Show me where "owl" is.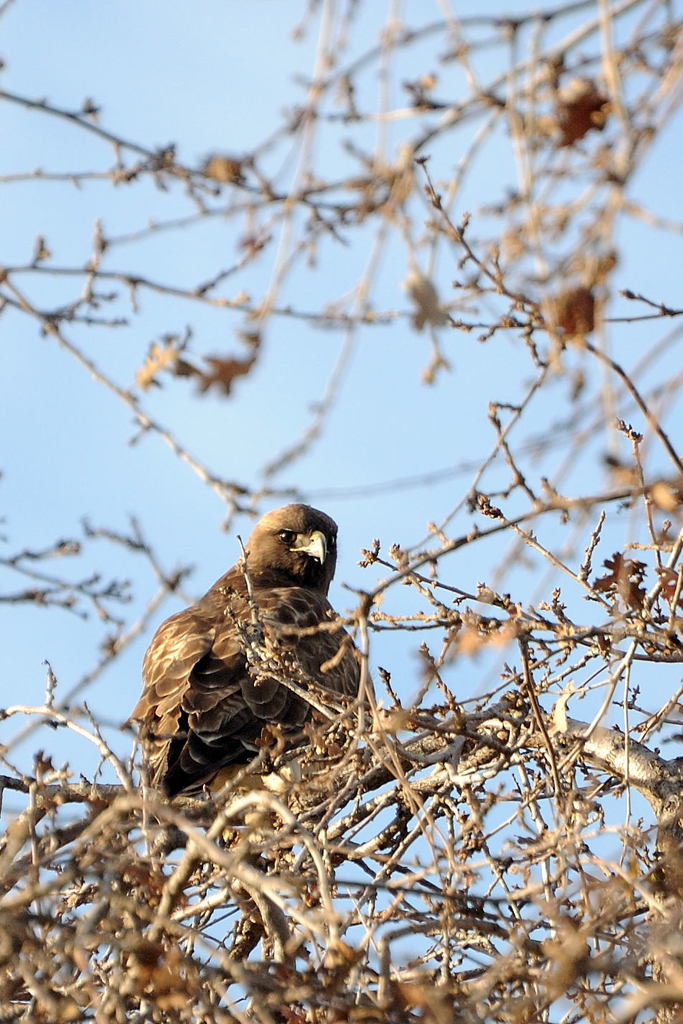
"owl" is at <box>126,503,376,805</box>.
